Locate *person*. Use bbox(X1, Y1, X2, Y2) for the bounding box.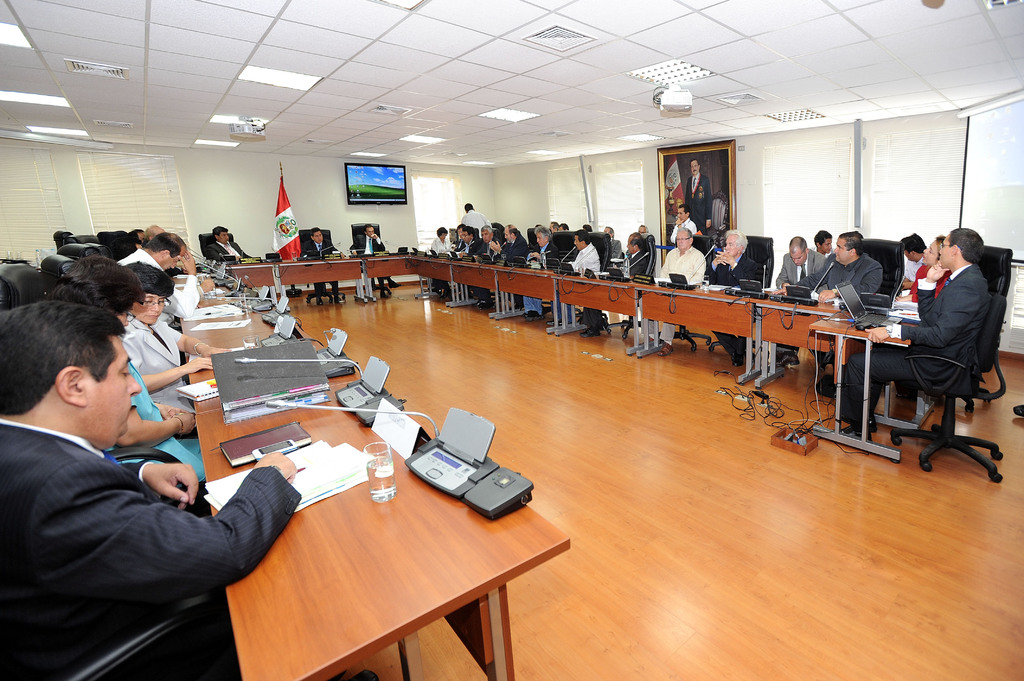
bbox(474, 217, 508, 267).
